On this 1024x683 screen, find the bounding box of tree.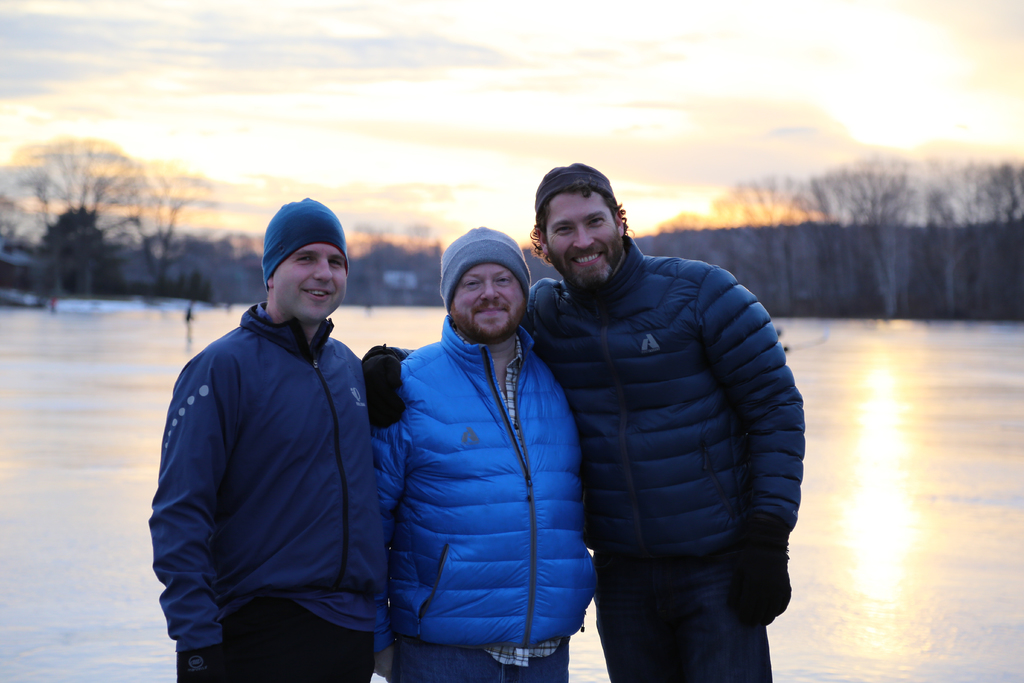
Bounding box: l=24, t=135, r=140, b=293.
